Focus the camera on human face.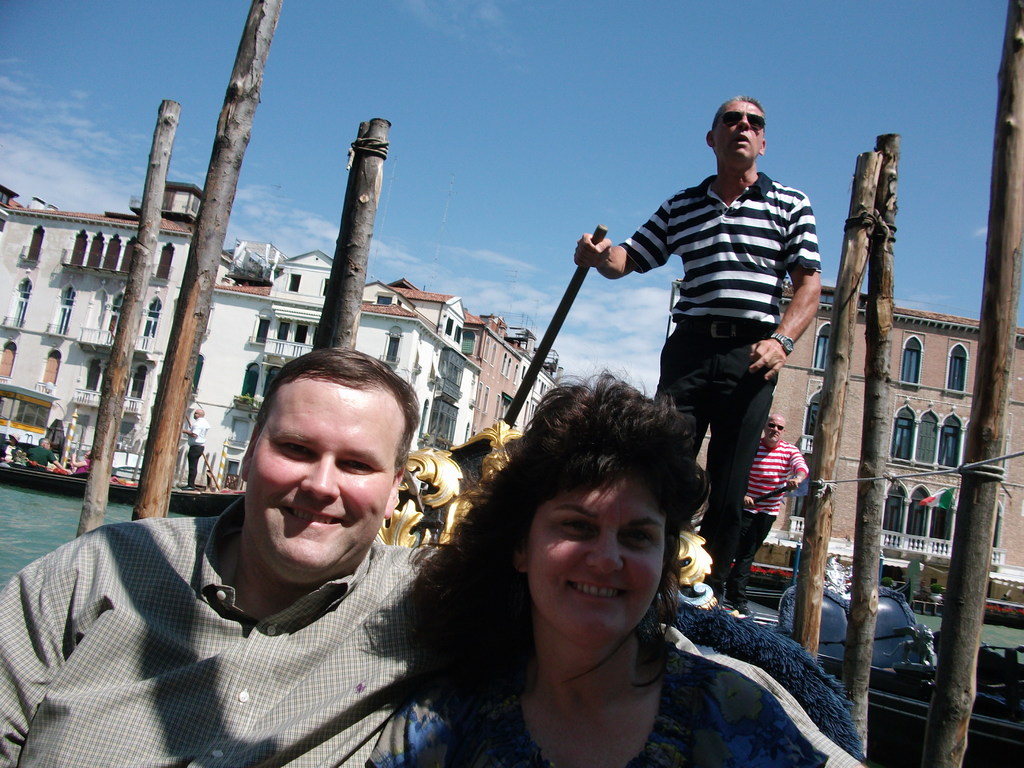
Focus region: pyautogui.locateOnScreen(529, 483, 665, 639).
